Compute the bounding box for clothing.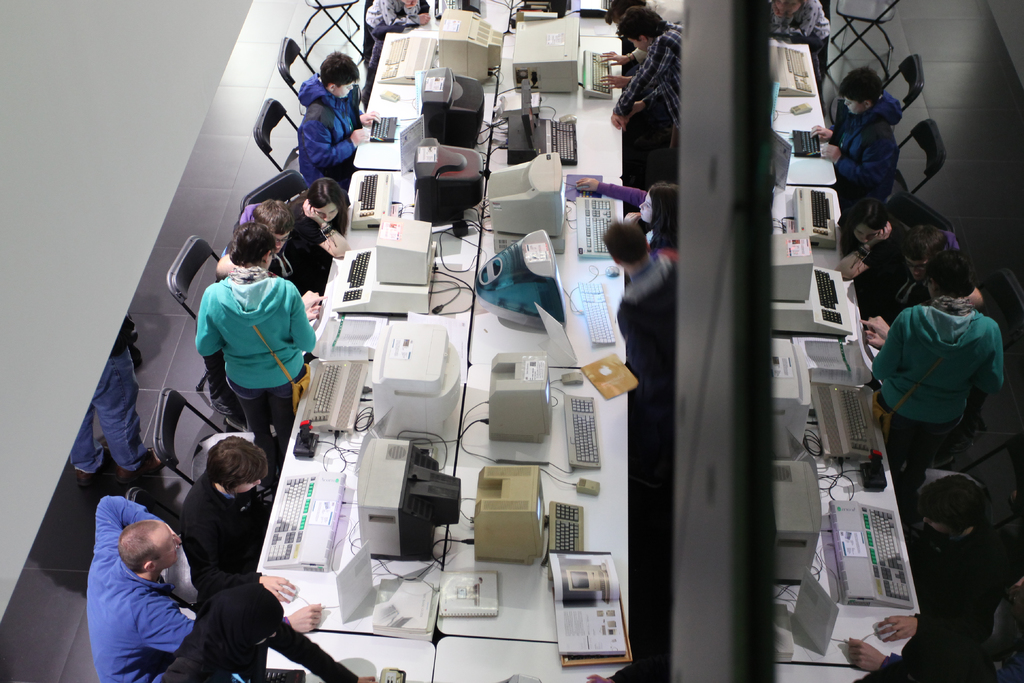
595, 183, 650, 251.
